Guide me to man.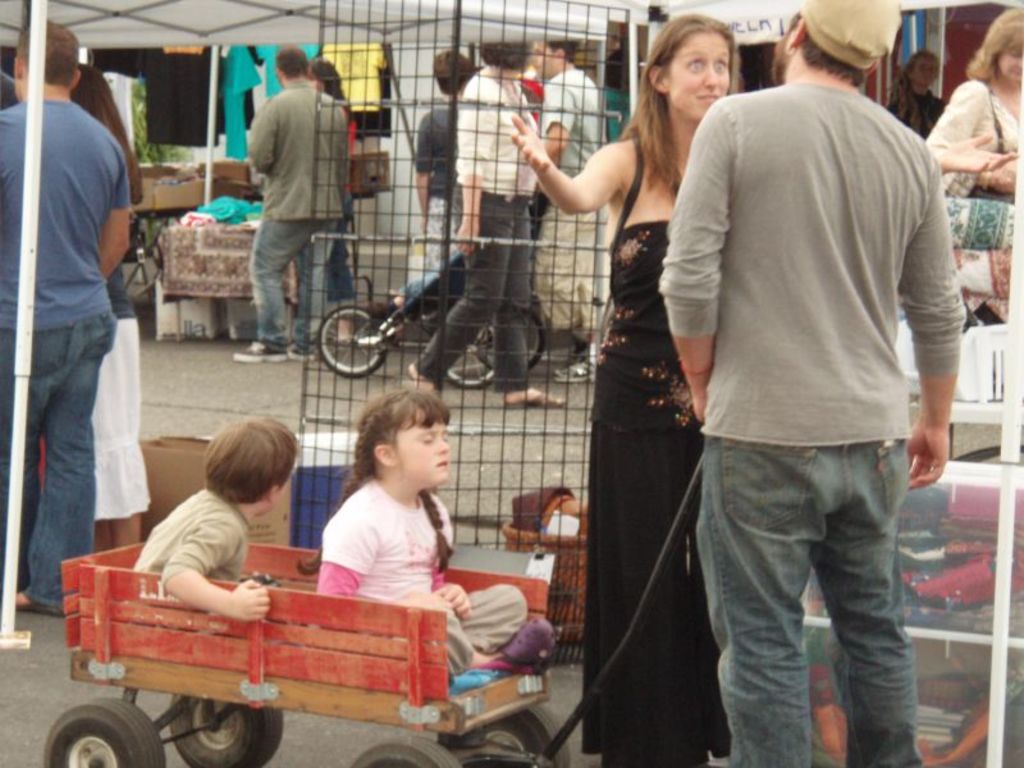
Guidance: BBox(538, 28, 617, 385).
